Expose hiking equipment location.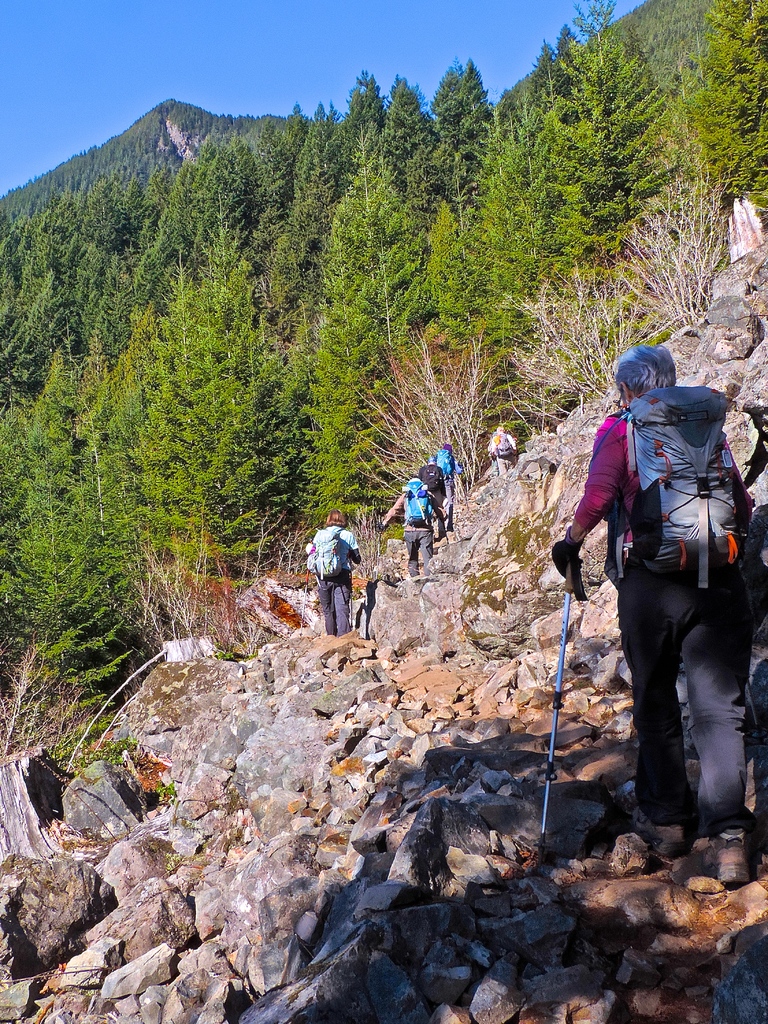
Exposed at <region>398, 477, 428, 521</region>.
